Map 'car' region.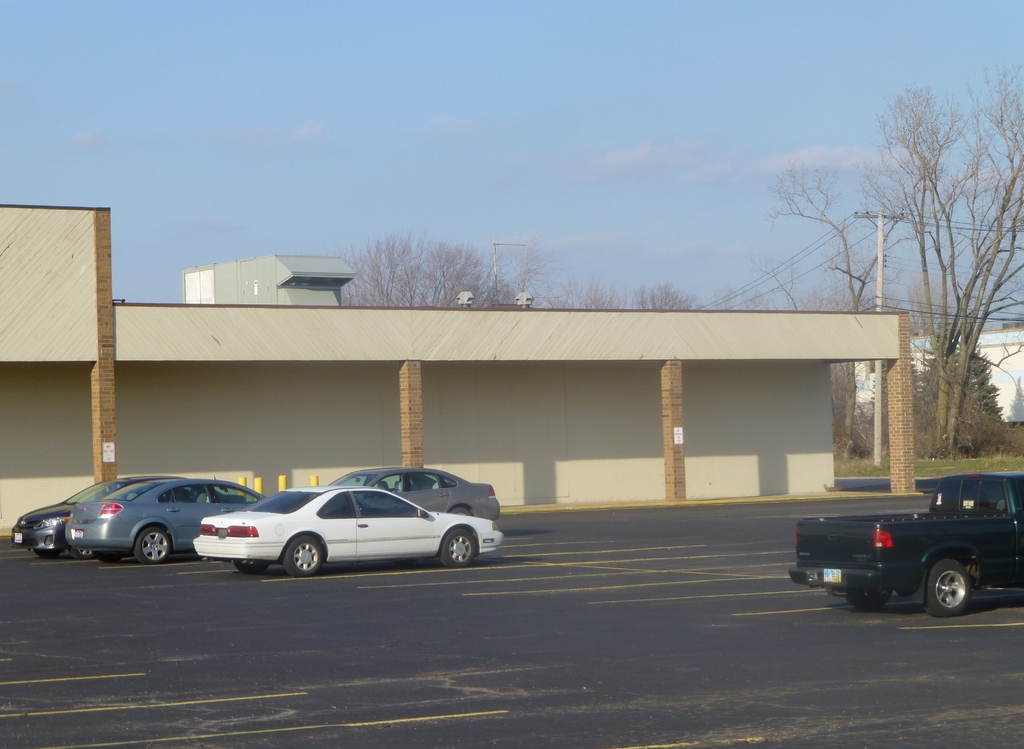
Mapped to (10,475,241,557).
